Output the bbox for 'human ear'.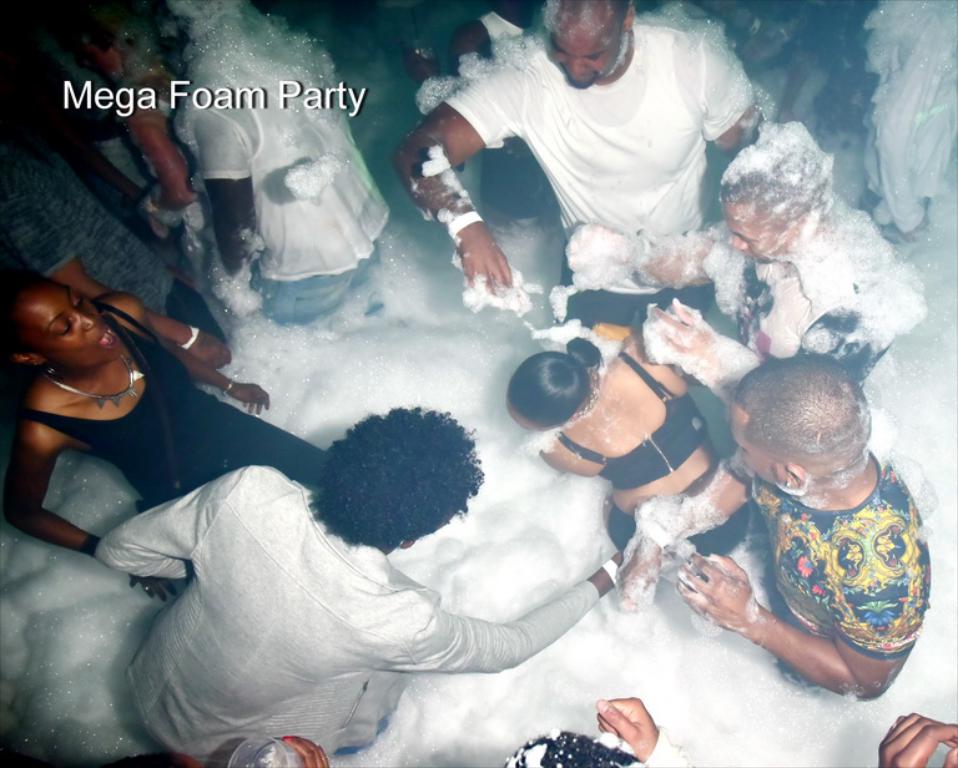
l=17, t=354, r=49, b=363.
